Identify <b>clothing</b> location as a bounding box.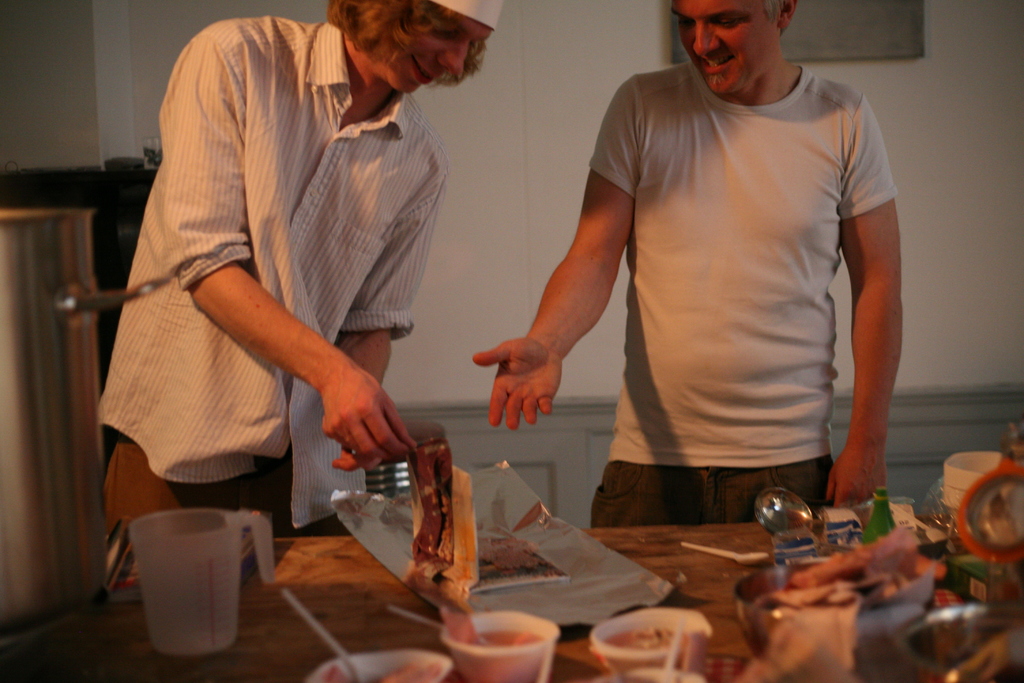
x1=97, y1=20, x2=457, y2=604.
